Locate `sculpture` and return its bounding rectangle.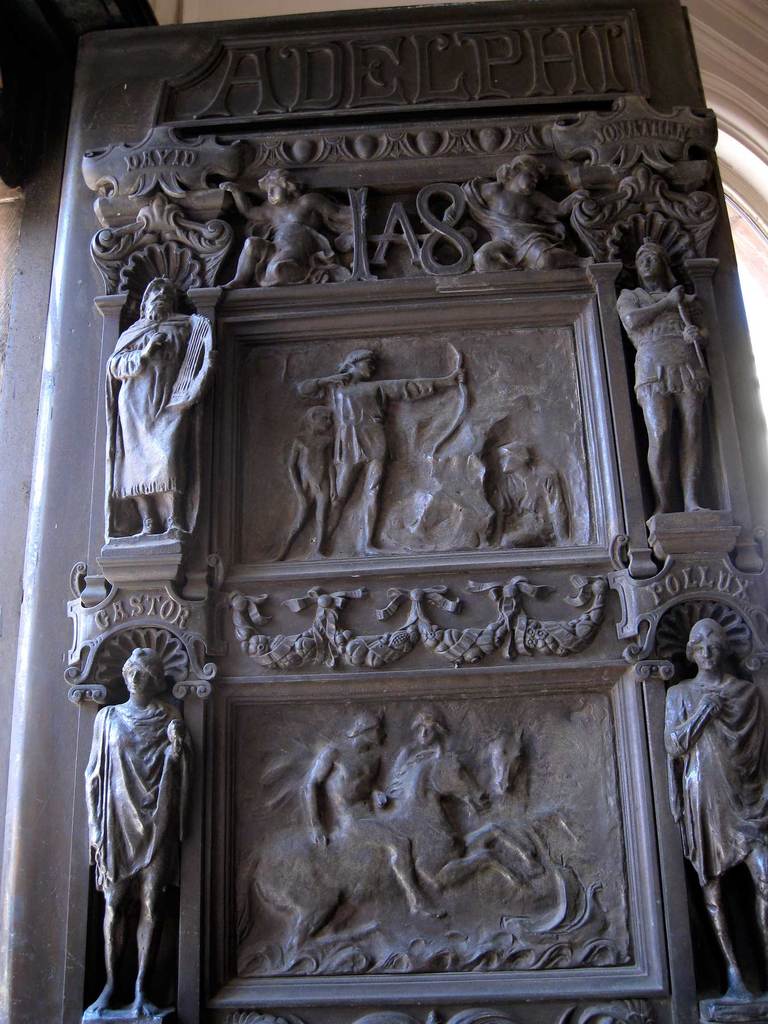
{"left": 639, "top": 581, "right": 767, "bottom": 1006}.
